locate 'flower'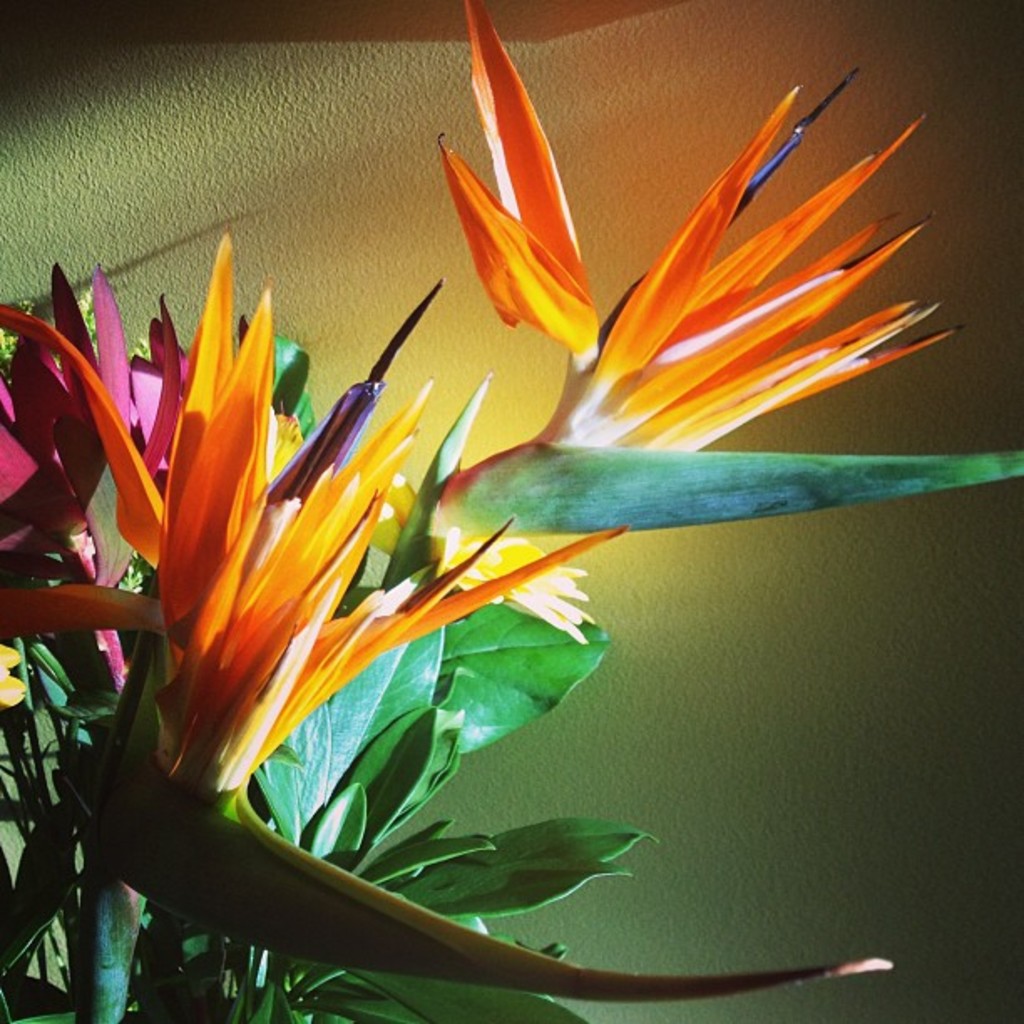
(left=400, top=33, right=967, bottom=584)
